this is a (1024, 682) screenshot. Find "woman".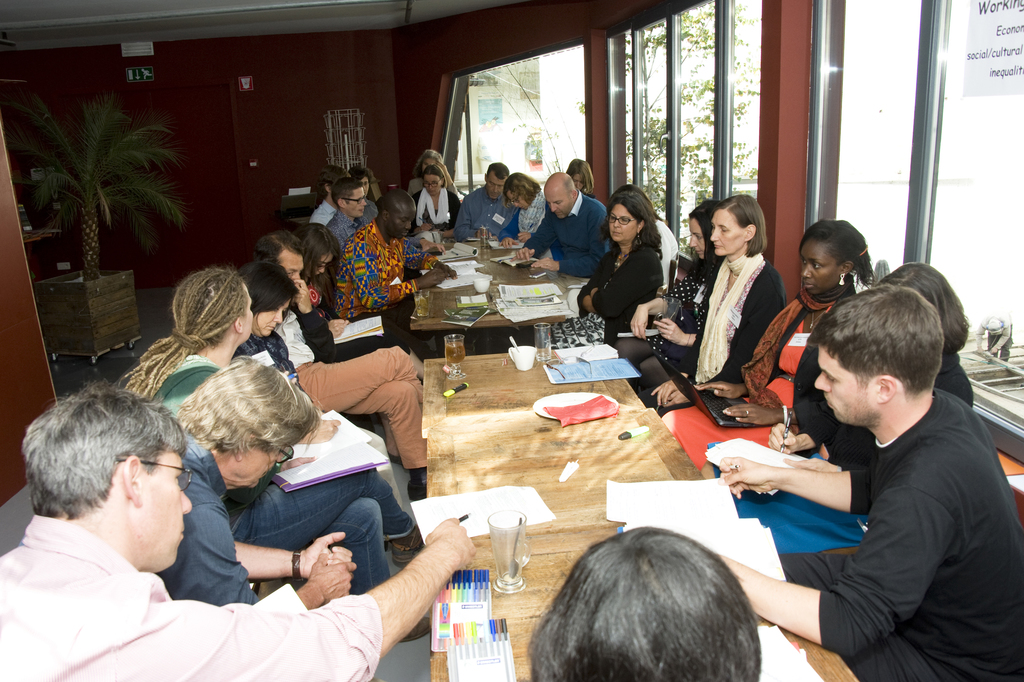
Bounding box: 404/166/464/234.
